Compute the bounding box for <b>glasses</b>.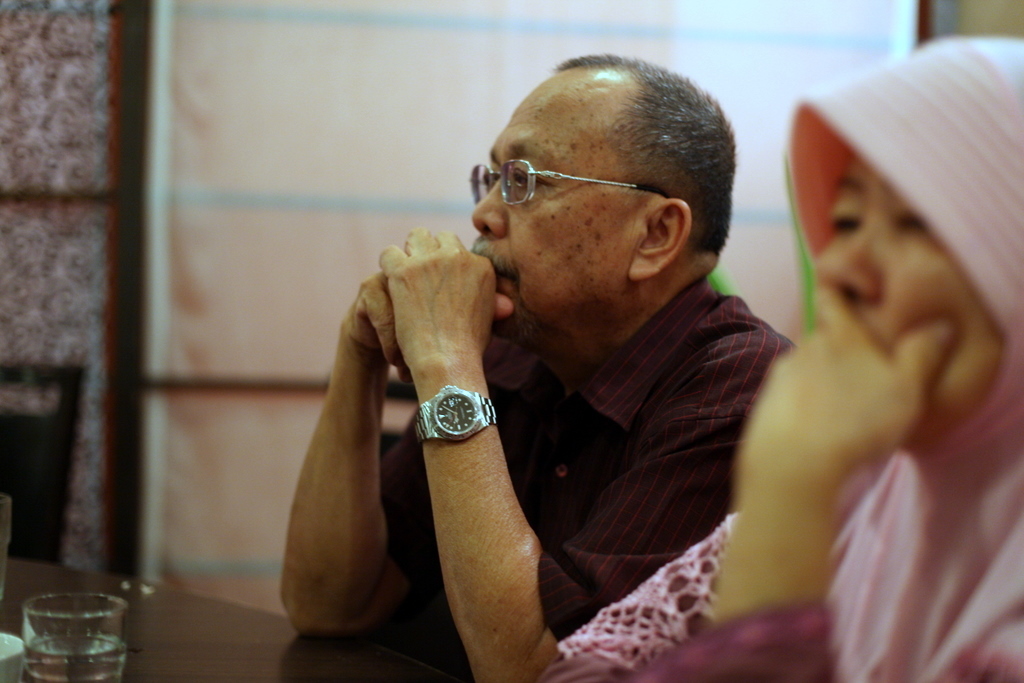
crop(472, 159, 668, 208).
